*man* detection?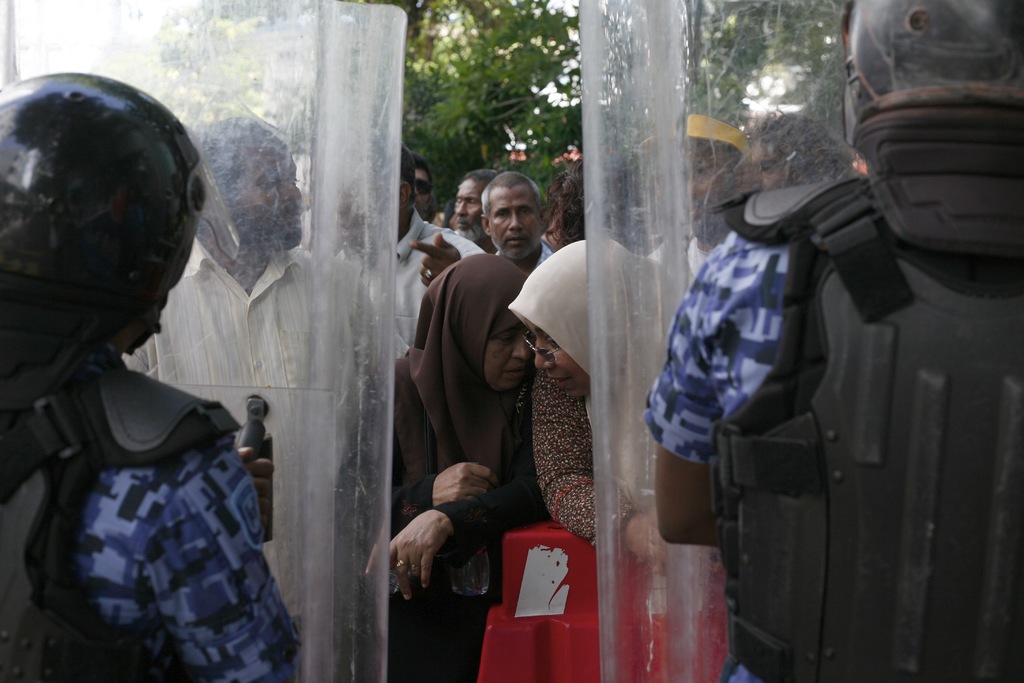
(x1=118, y1=117, x2=396, y2=634)
